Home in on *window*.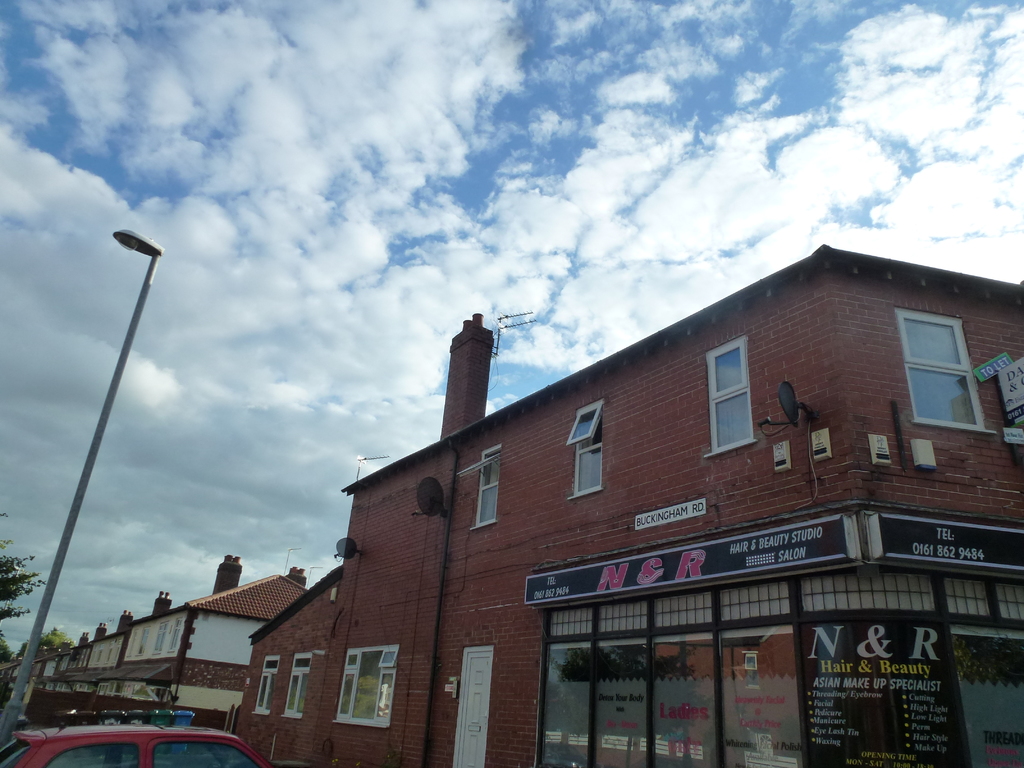
Homed in at [247,651,282,718].
